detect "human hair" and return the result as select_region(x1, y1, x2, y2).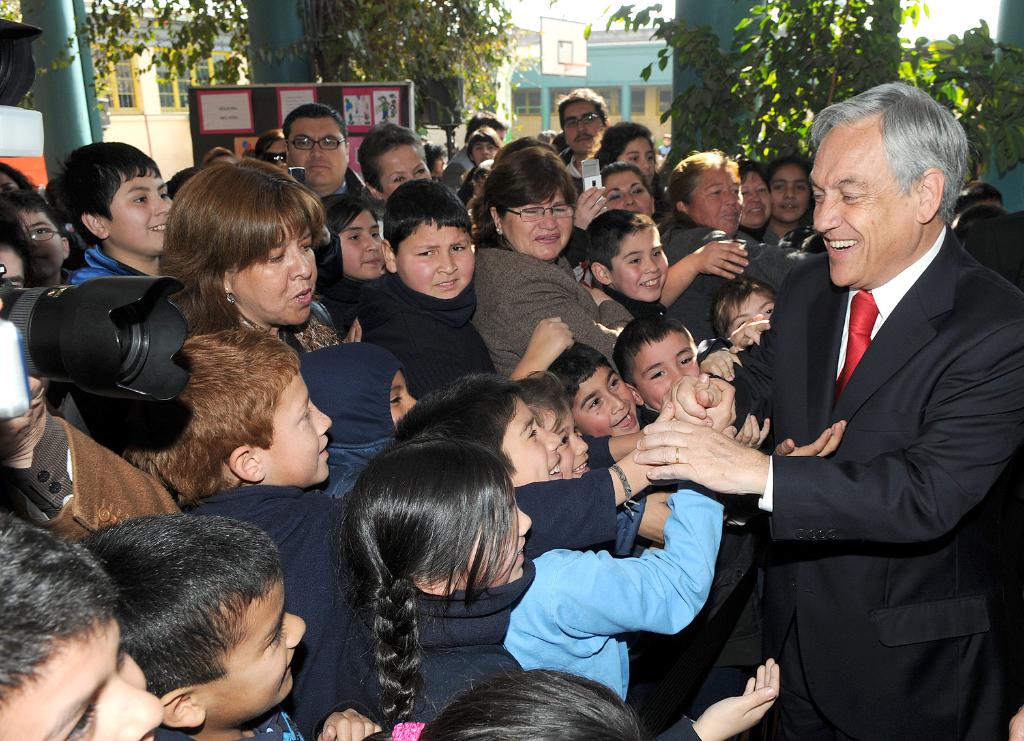
select_region(118, 328, 302, 506).
